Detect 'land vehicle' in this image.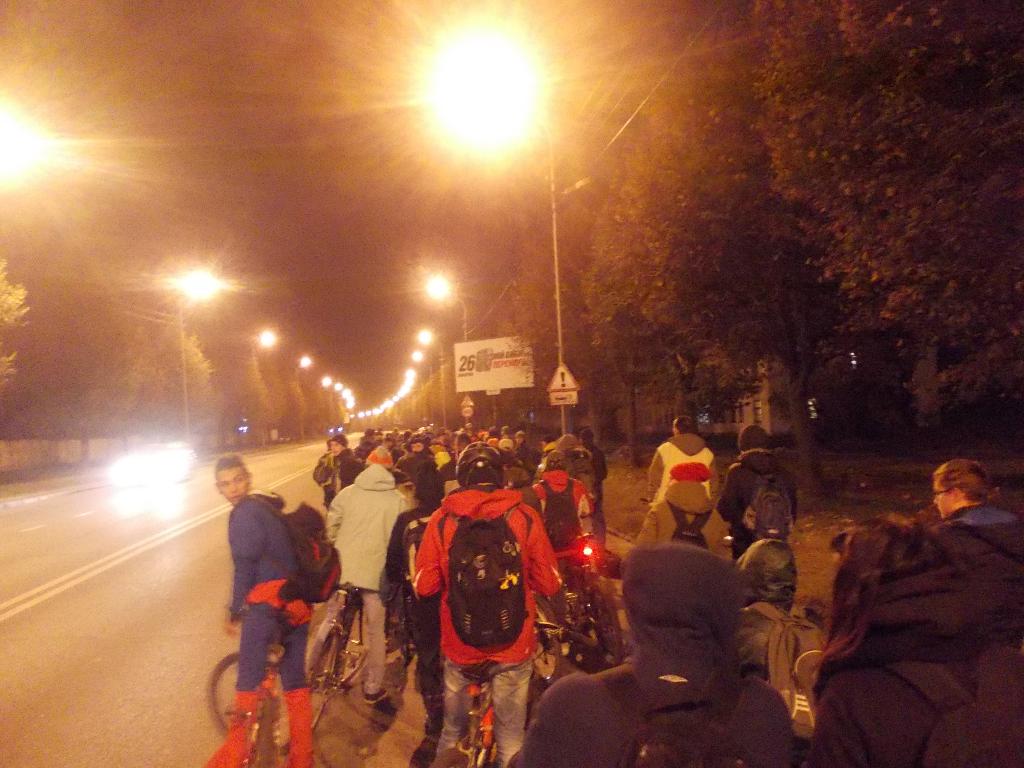
Detection: bbox=(205, 587, 323, 765).
